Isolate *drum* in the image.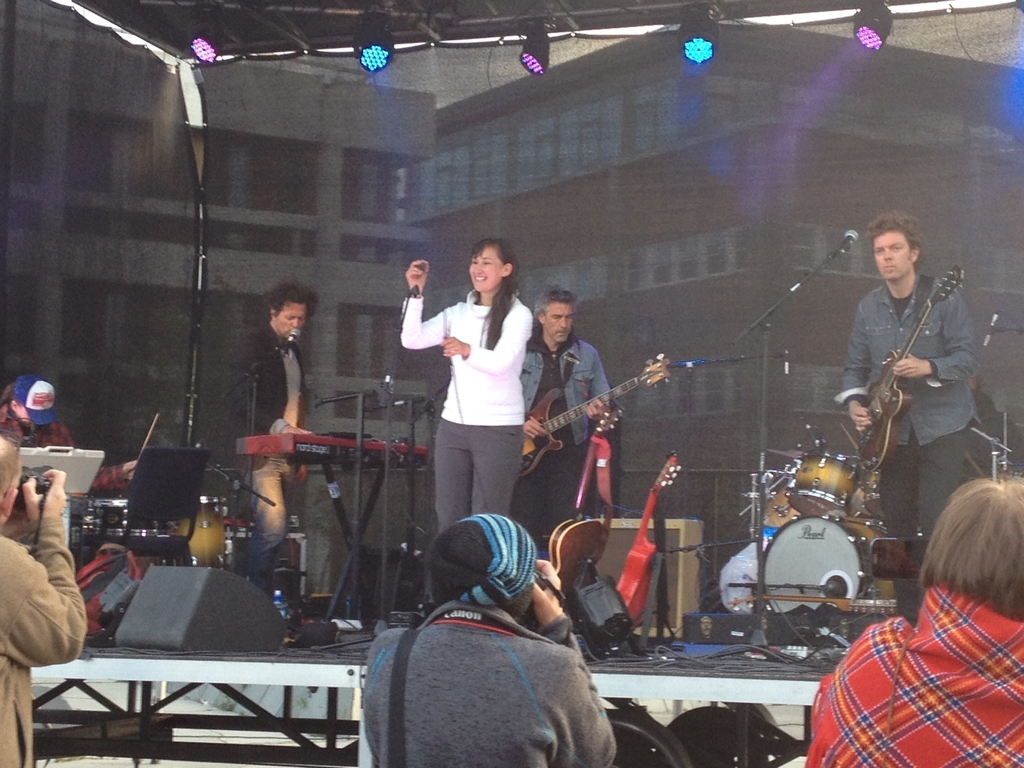
Isolated region: x1=83, y1=497, x2=166, y2=557.
